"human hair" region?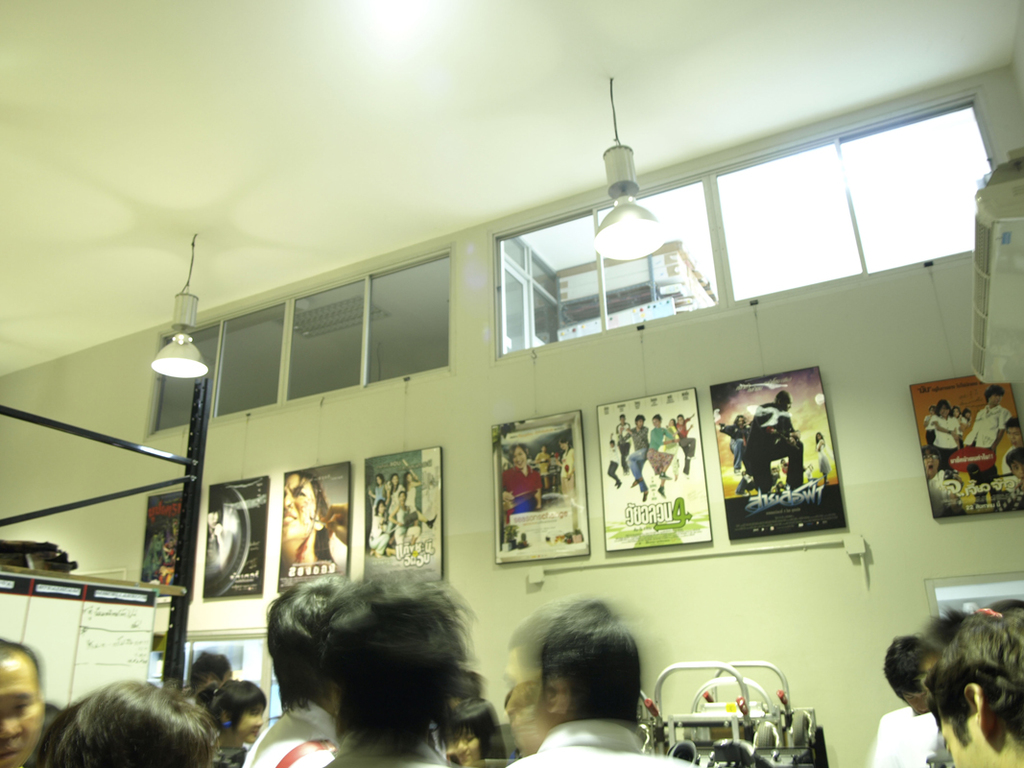
268,579,348,708
